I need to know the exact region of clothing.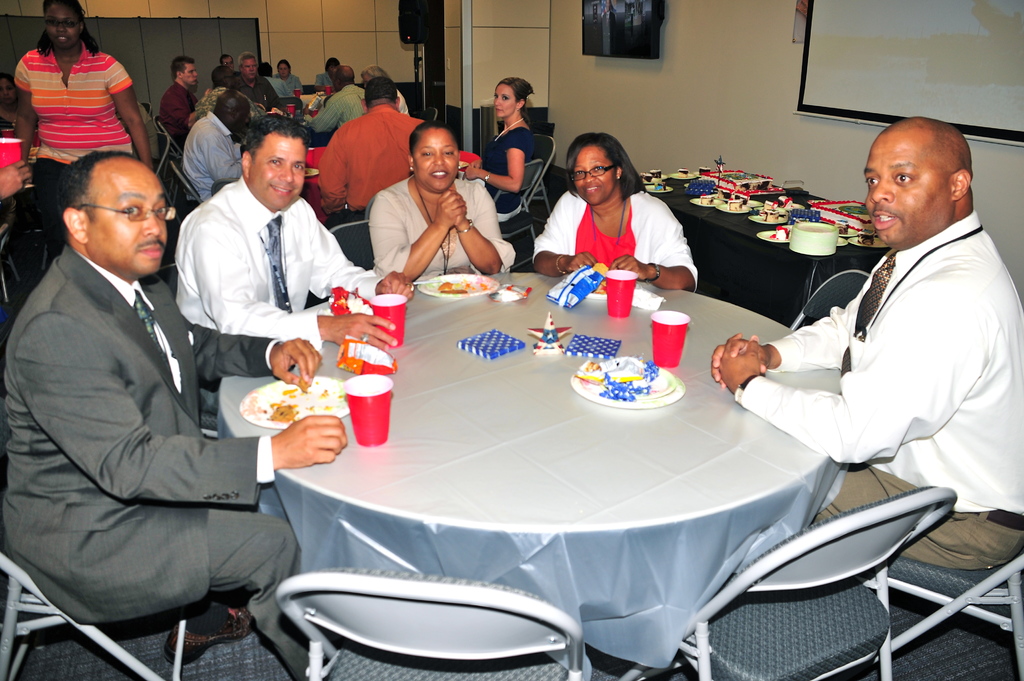
Region: <box>732,208,1023,572</box>.
